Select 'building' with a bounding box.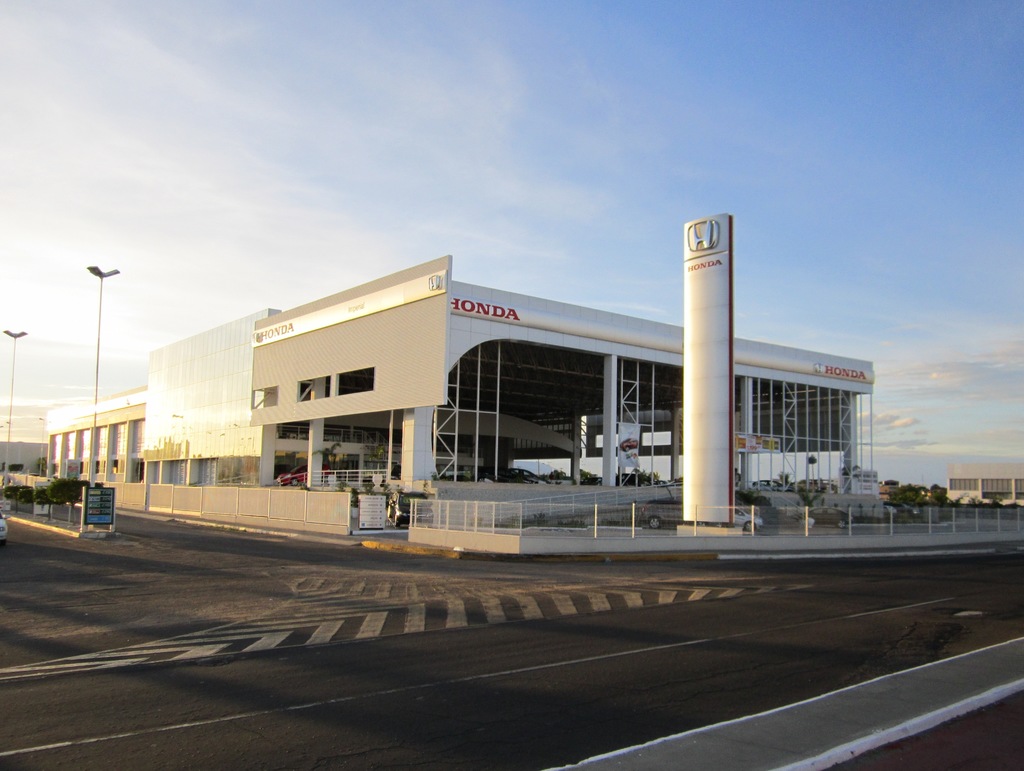
44/253/876/523.
